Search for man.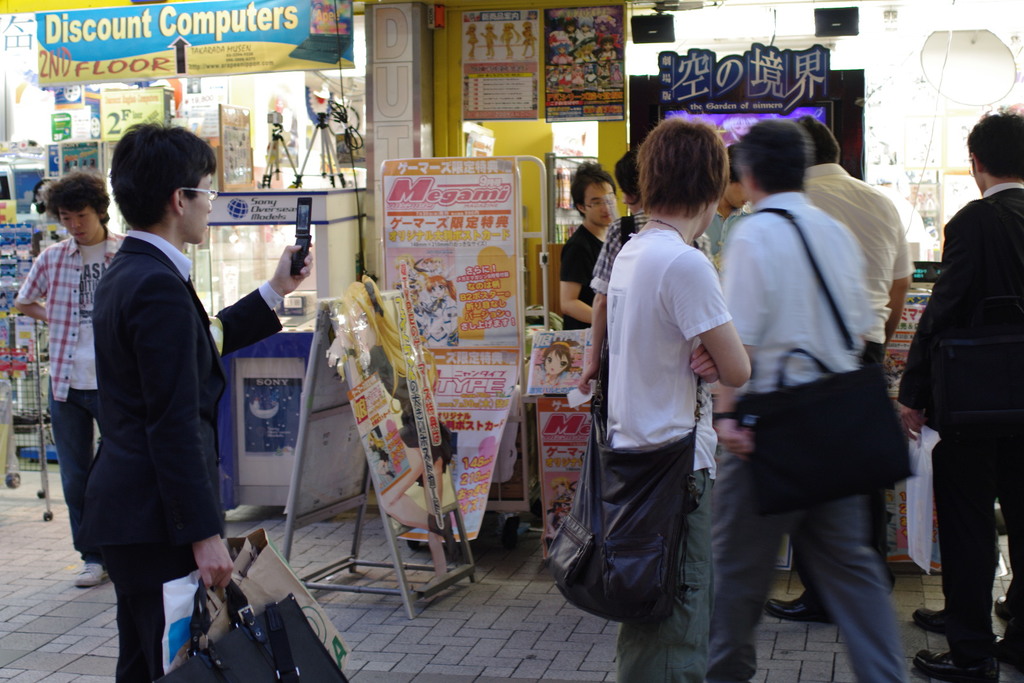
Found at x1=576 y1=147 x2=717 y2=395.
